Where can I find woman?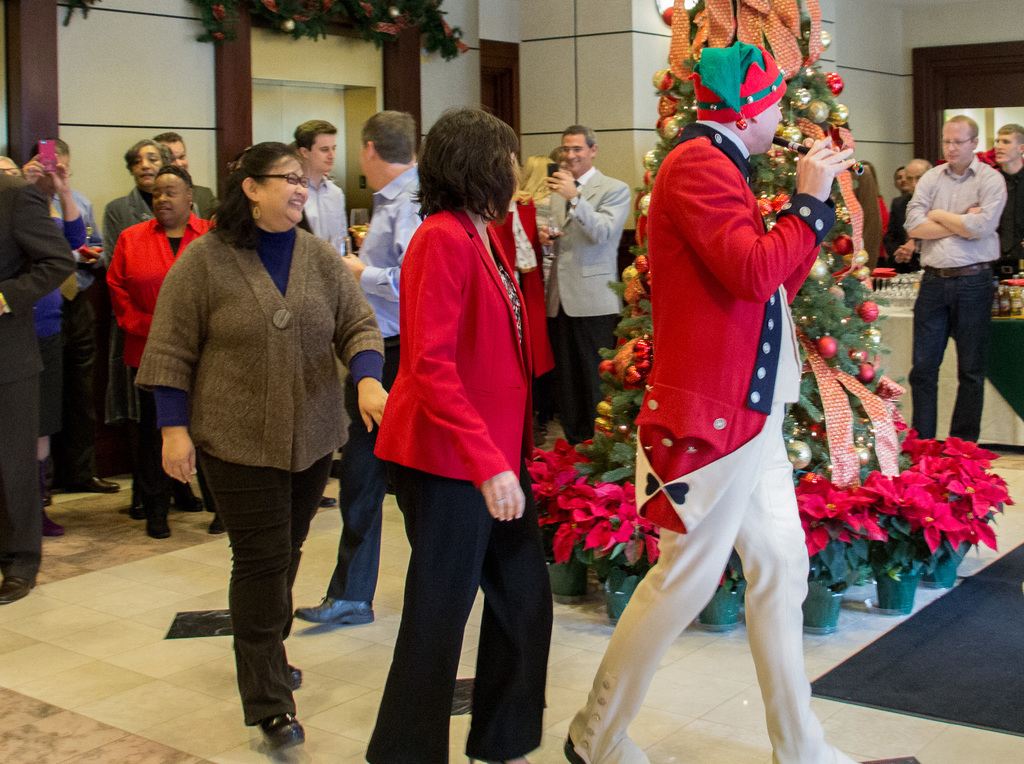
You can find it at (left=106, top=178, right=235, bottom=543).
